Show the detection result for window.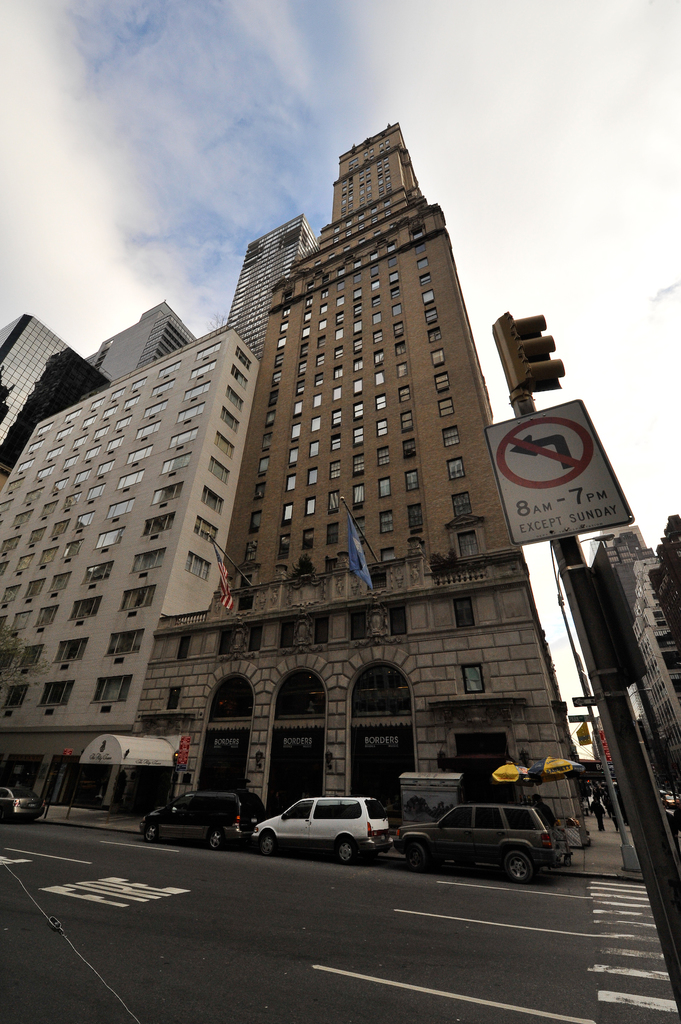
{"left": 0, "top": 682, "right": 28, "bottom": 709}.
